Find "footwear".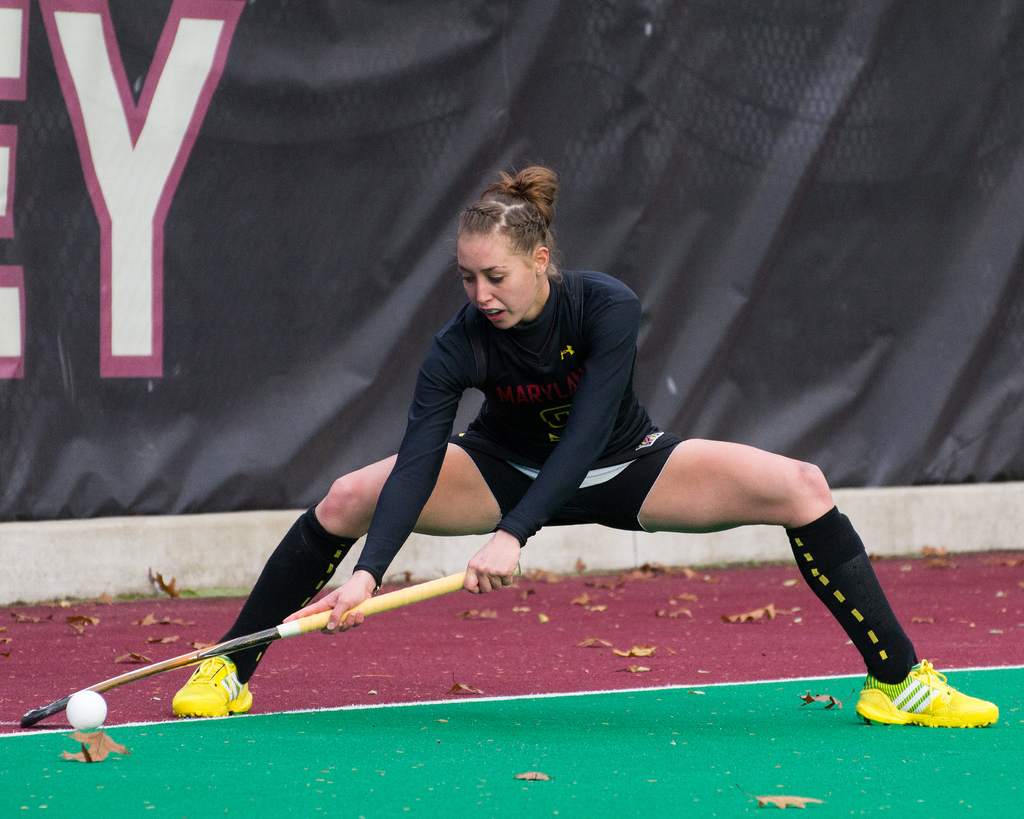
x1=170, y1=642, x2=256, y2=719.
